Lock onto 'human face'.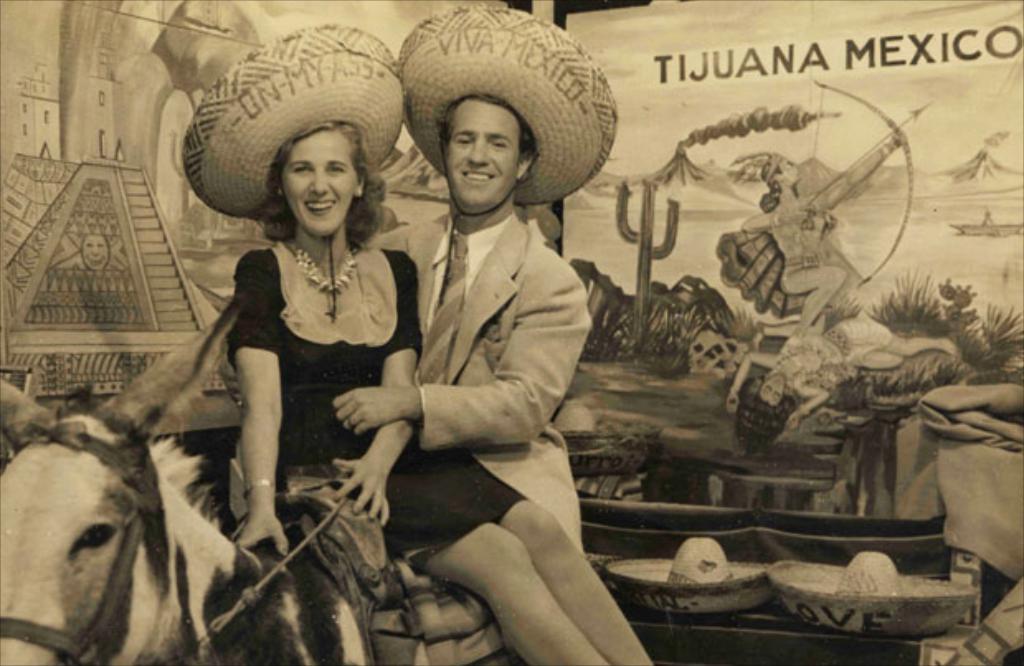
Locked: <bbox>758, 367, 788, 407</bbox>.
